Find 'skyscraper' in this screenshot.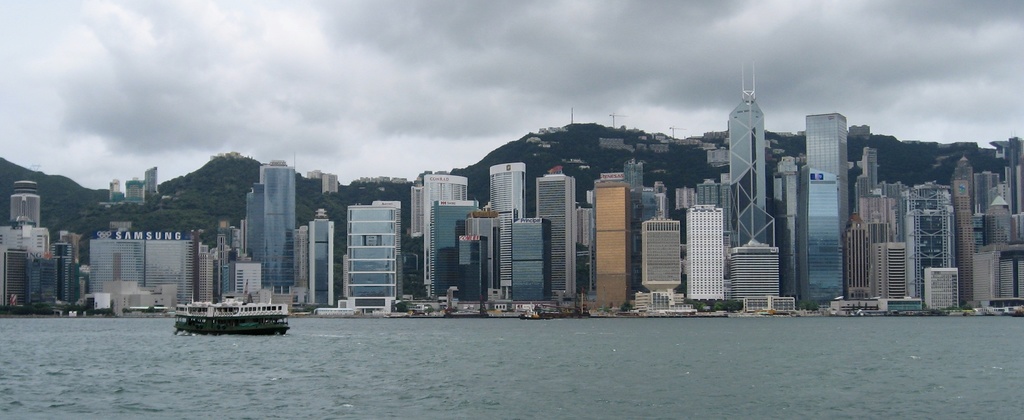
The bounding box for 'skyscraper' is [x1=57, y1=232, x2=84, y2=277].
